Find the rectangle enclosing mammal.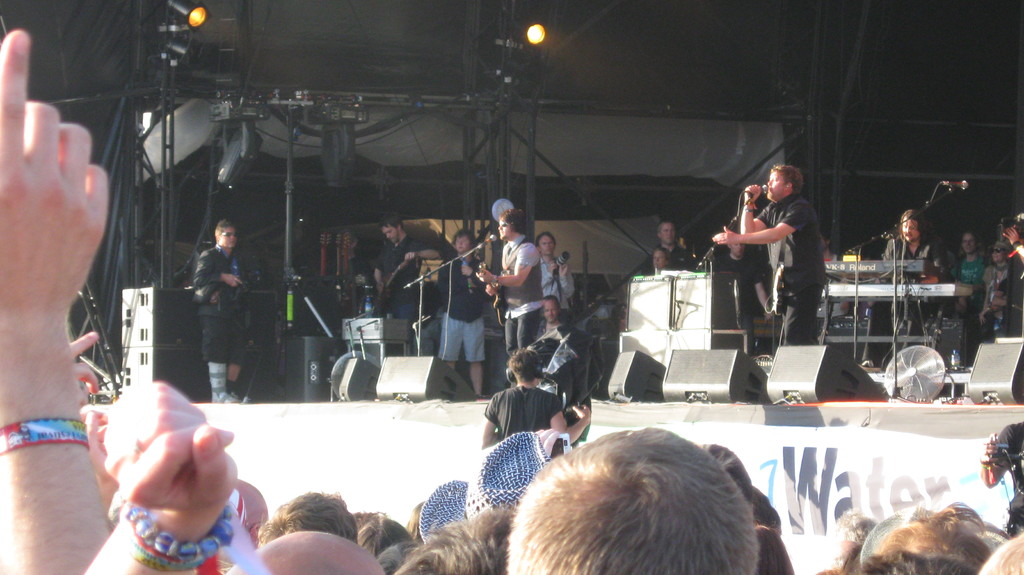
region(231, 474, 269, 531).
